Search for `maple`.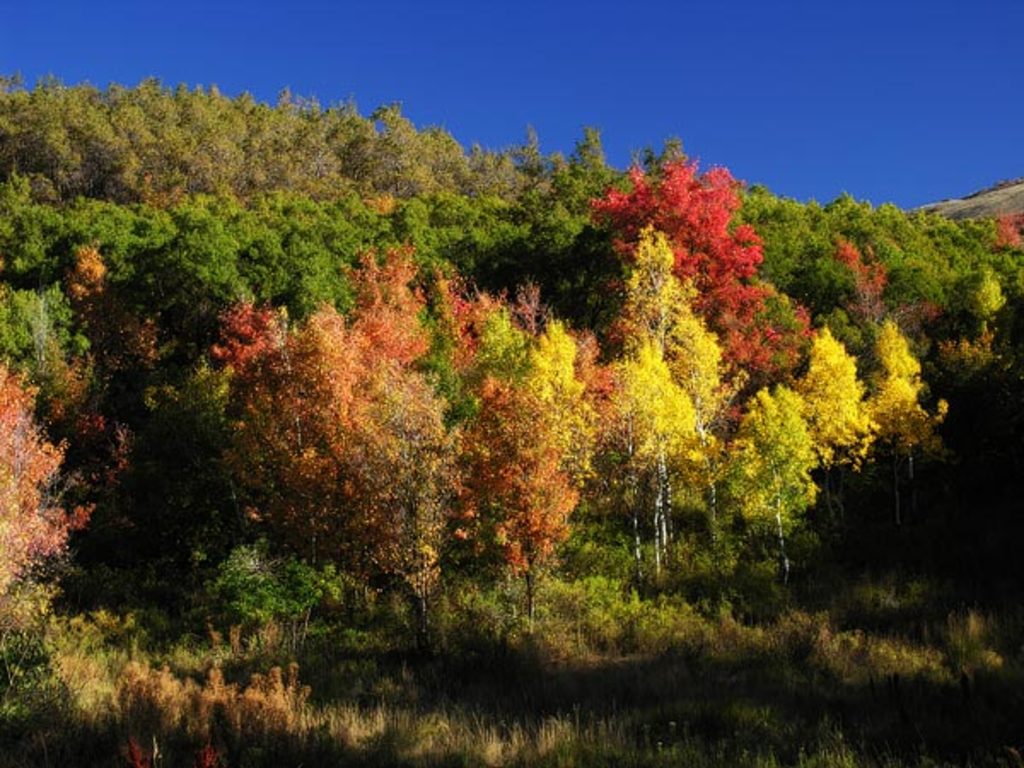
Found at [913, 311, 1022, 531].
